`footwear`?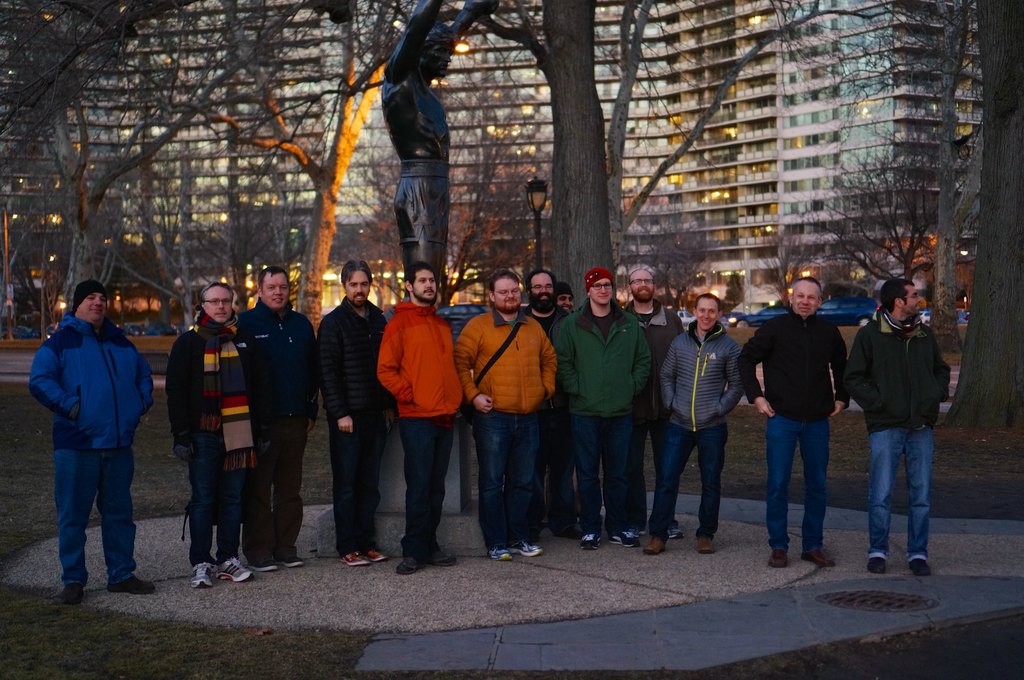
[x1=511, y1=541, x2=545, y2=555]
